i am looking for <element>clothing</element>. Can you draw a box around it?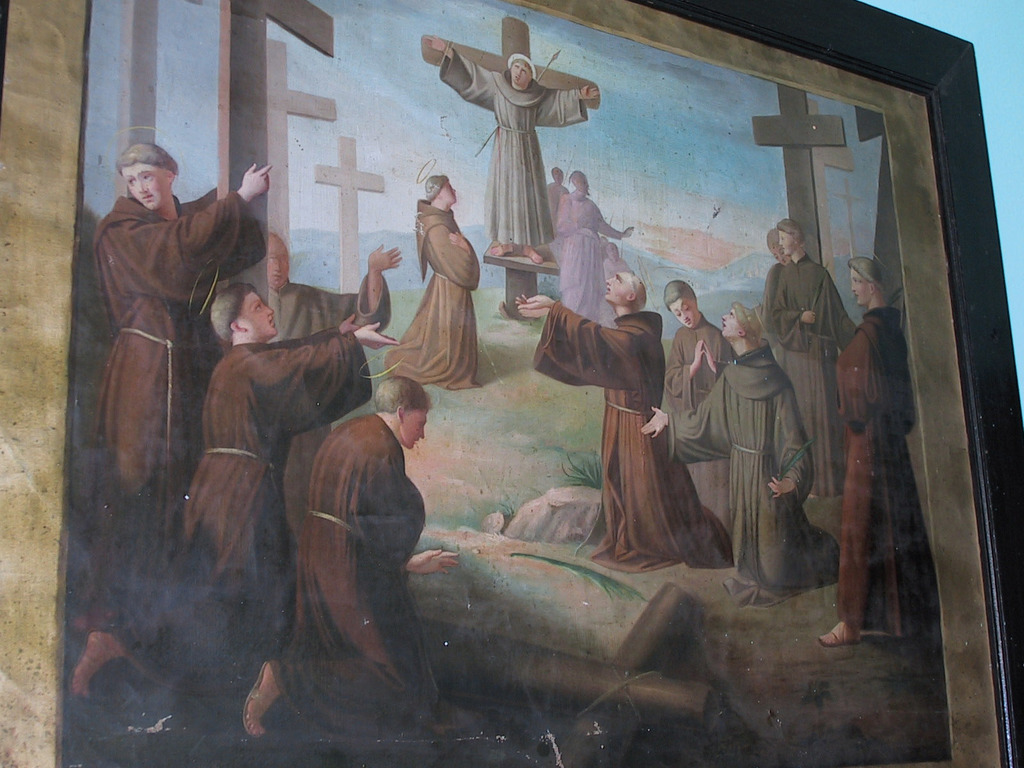
Sure, the bounding box is bbox=(534, 296, 740, 570).
